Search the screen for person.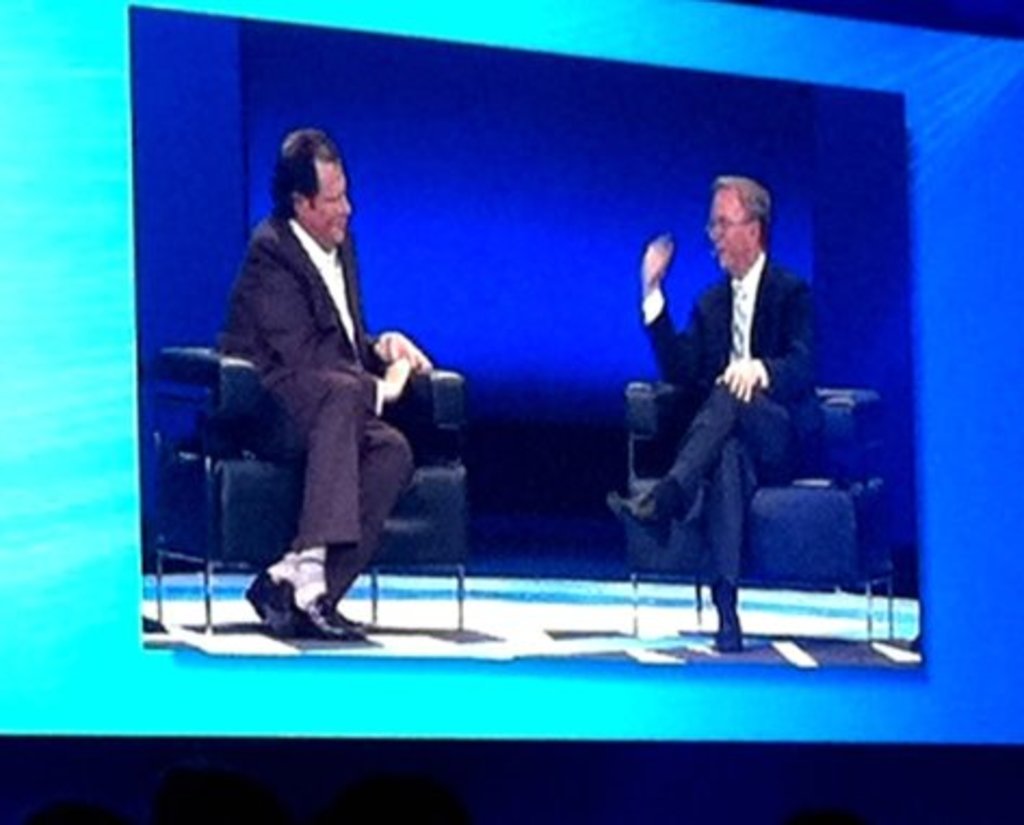
Found at bbox=(188, 115, 442, 656).
